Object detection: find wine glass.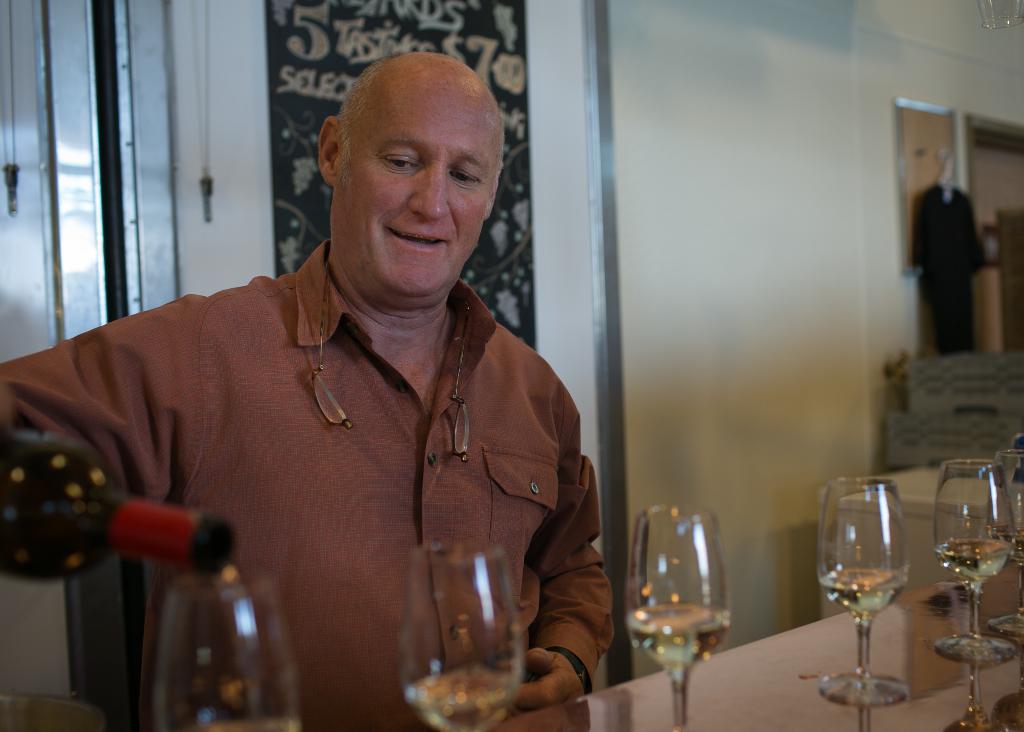
<bbox>813, 476, 910, 707</bbox>.
